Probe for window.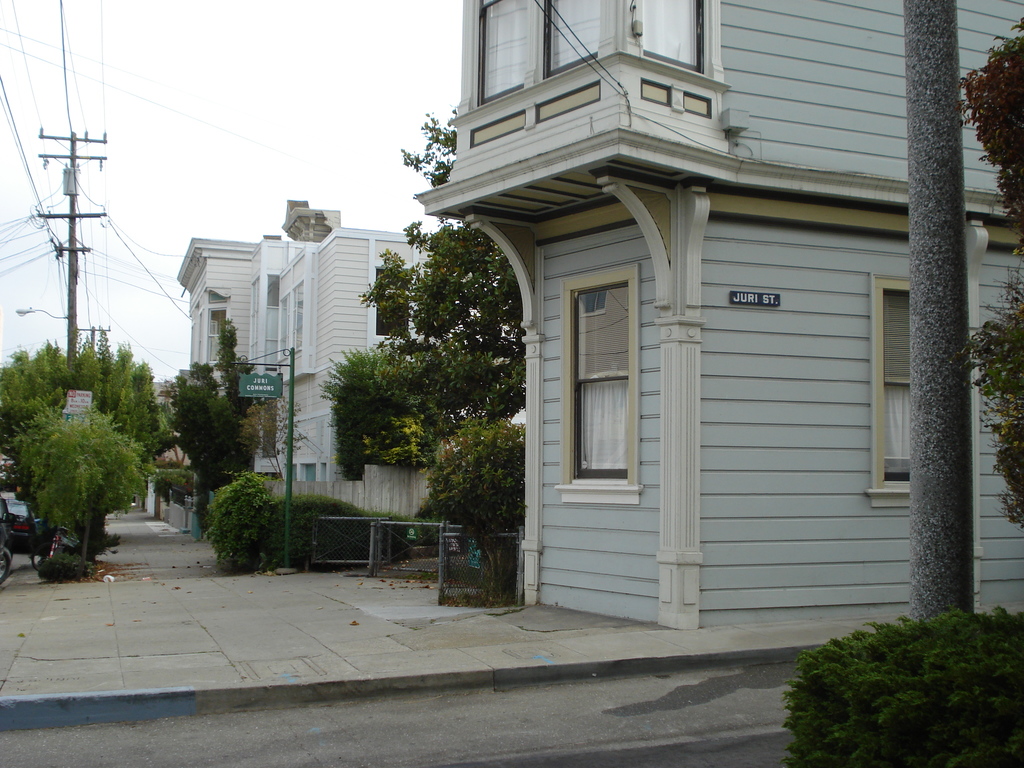
Probe result: 540,0,602,74.
